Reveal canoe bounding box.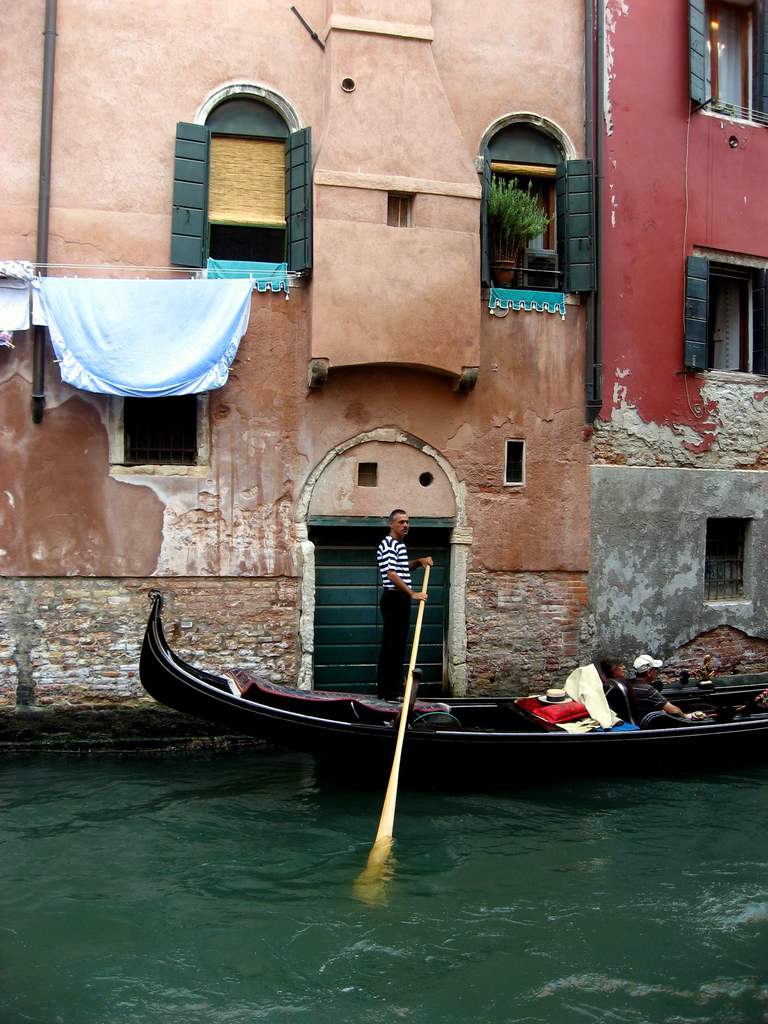
Revealed: left=147, top=599, right=767, bottom=761.
